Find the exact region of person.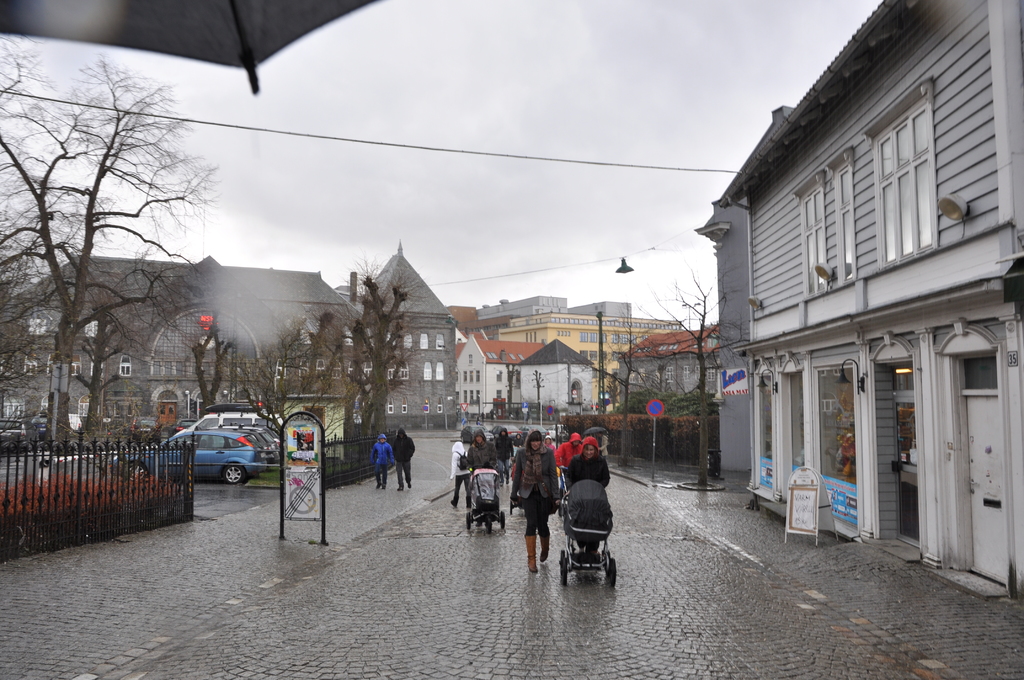
Exact region: [367,430,400,491].
